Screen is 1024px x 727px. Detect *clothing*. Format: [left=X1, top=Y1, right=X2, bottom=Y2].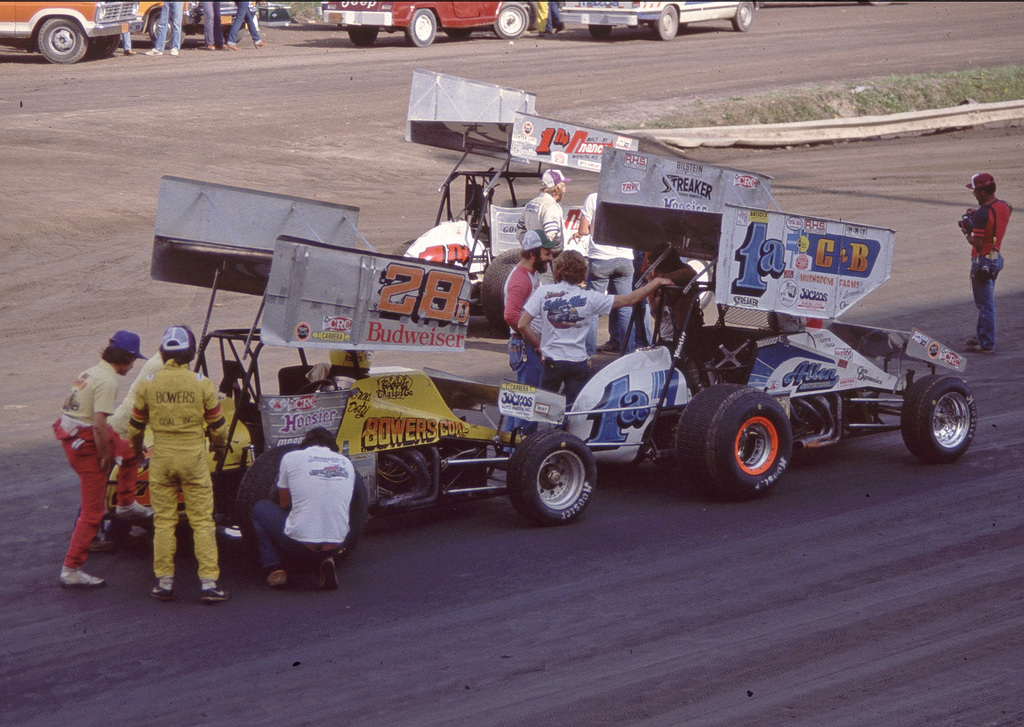
[left=109, top=328, right=218, bottom=601].
